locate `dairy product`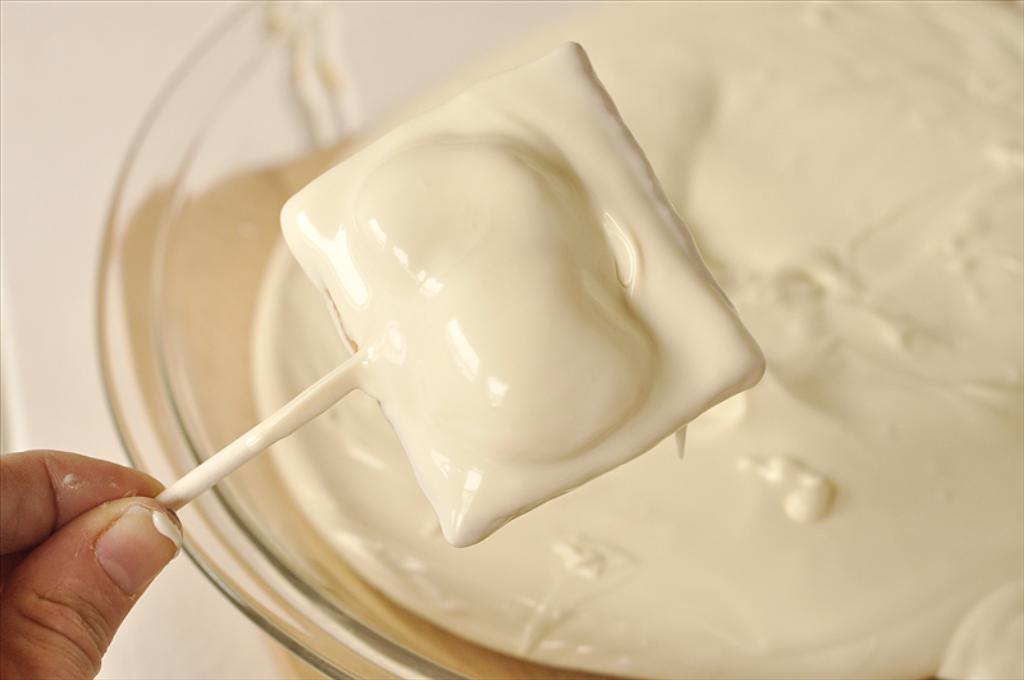
left=256, top=0, right=1023, bottom=679
